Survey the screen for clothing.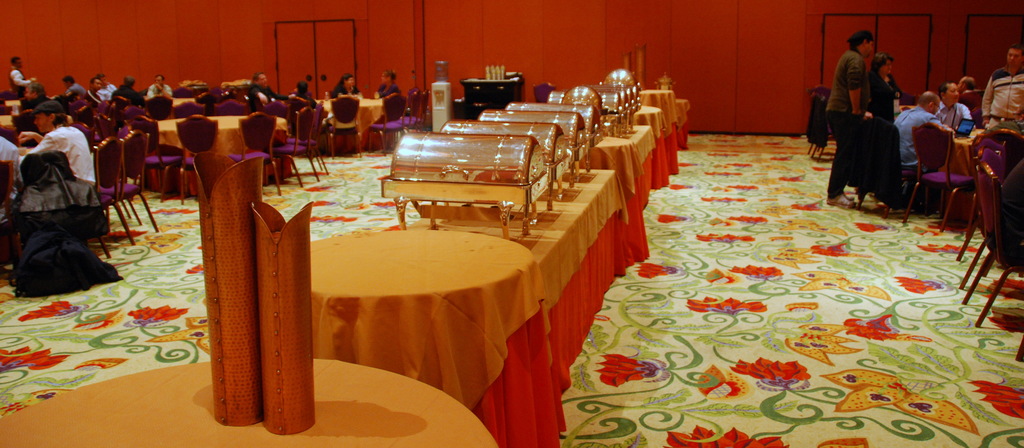
Survey found: box=[331, 81, 358, 99].
